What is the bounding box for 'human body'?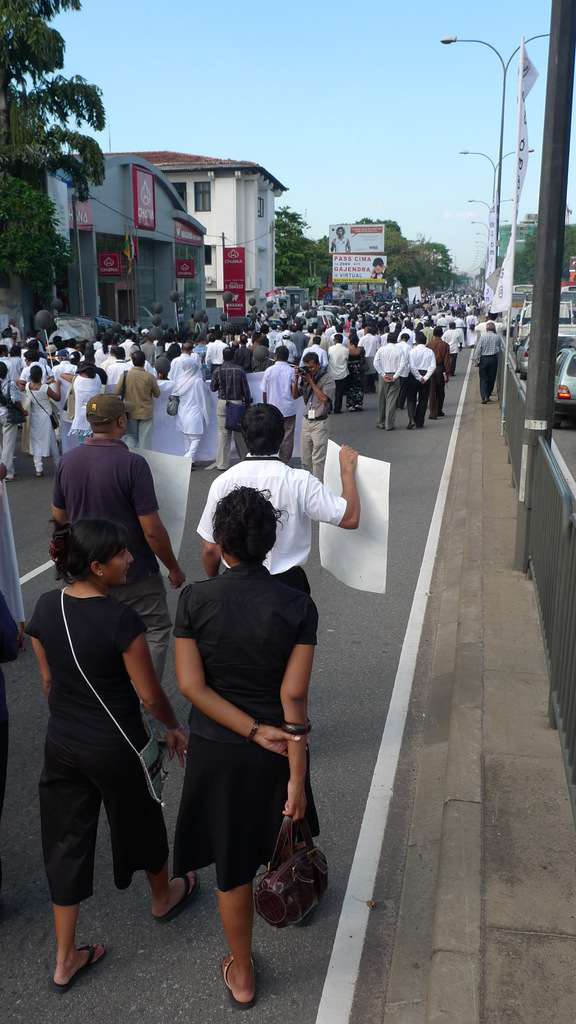
crop(133, 332, 161, 364).
